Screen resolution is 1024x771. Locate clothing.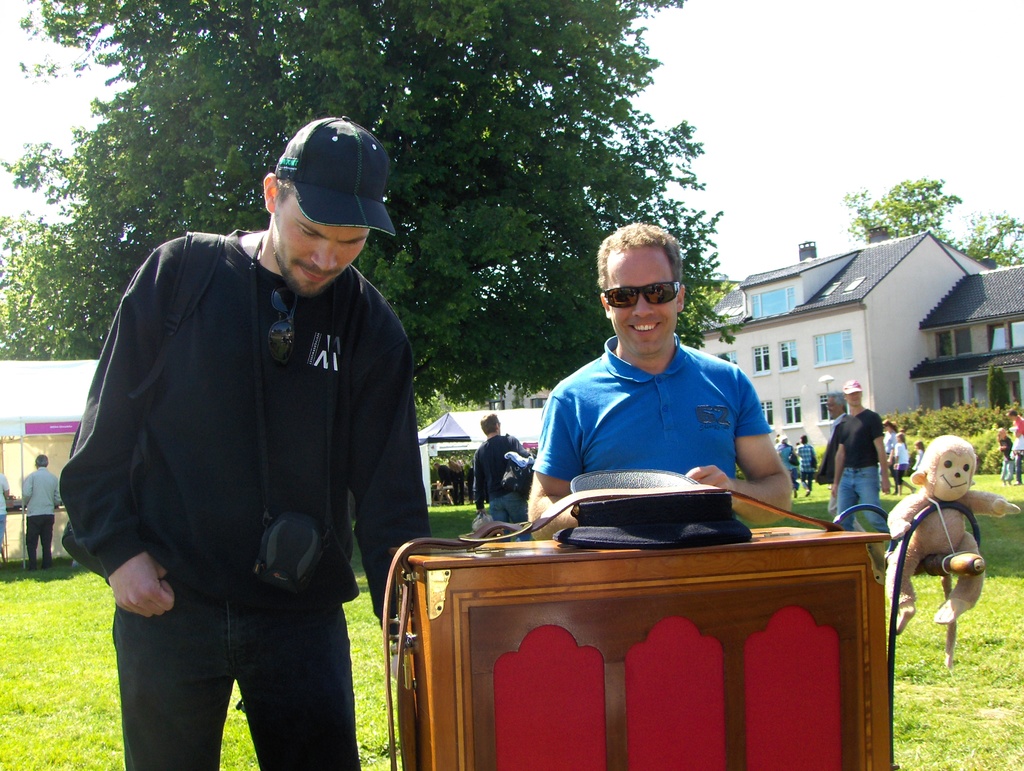
detection(998, 435, 1013, 480).
